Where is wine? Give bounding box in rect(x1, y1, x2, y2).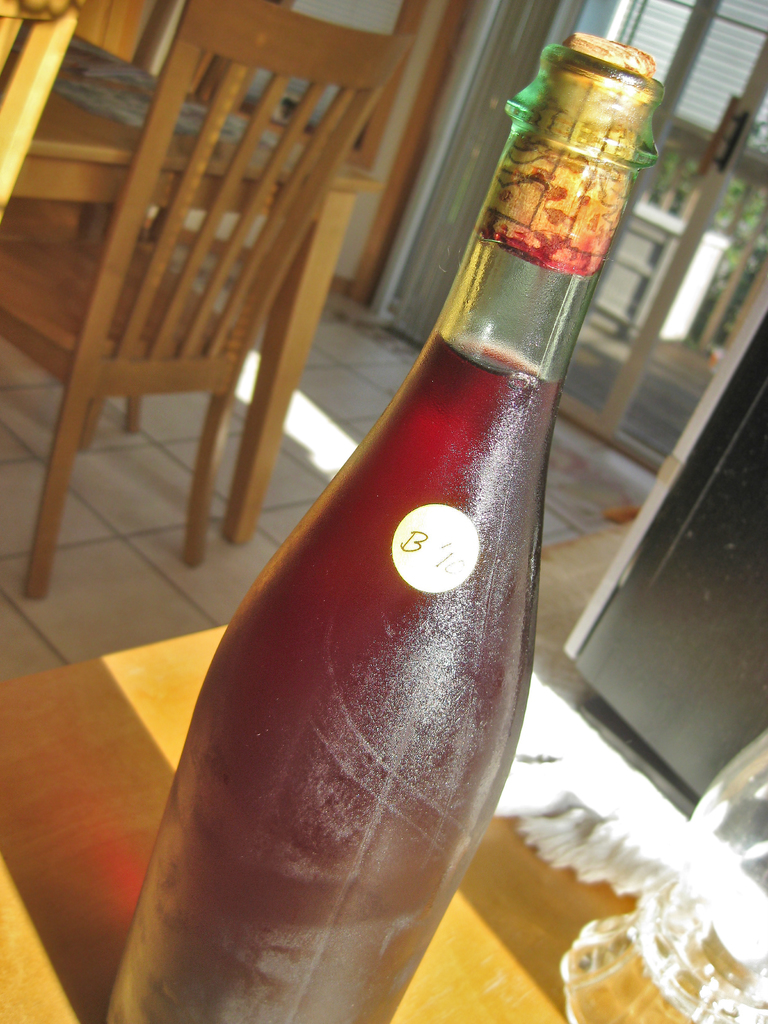
rect(100, 31, 663, 1023).
